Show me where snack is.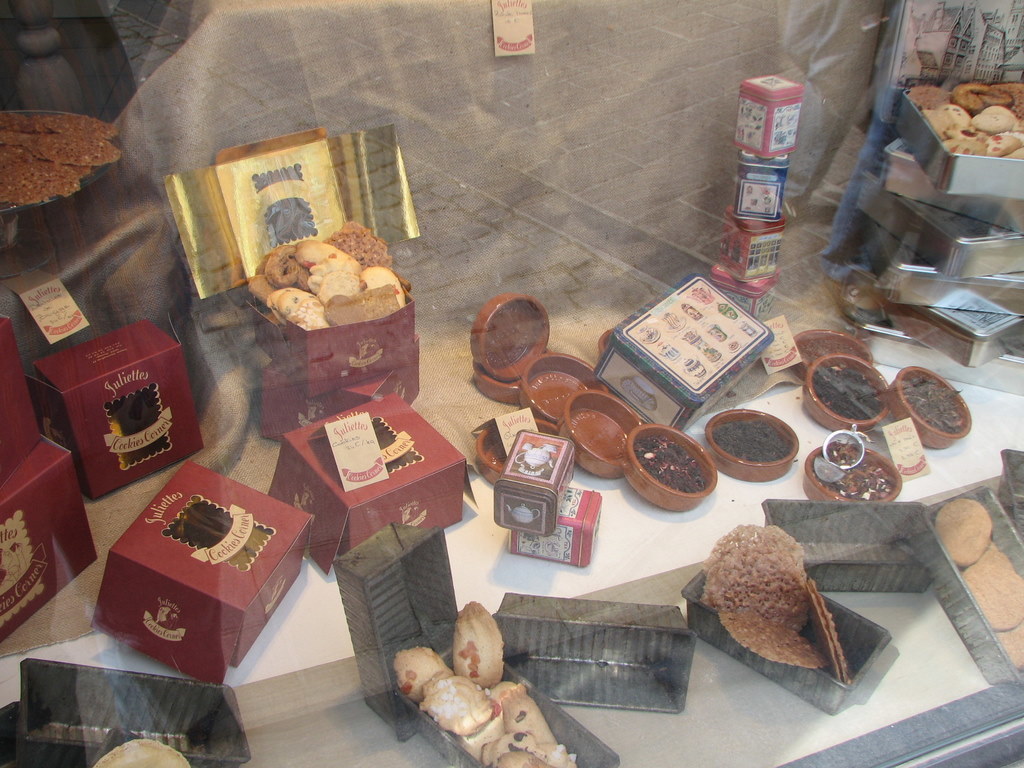
snack is at bbox(633, 435, 703, 494).
